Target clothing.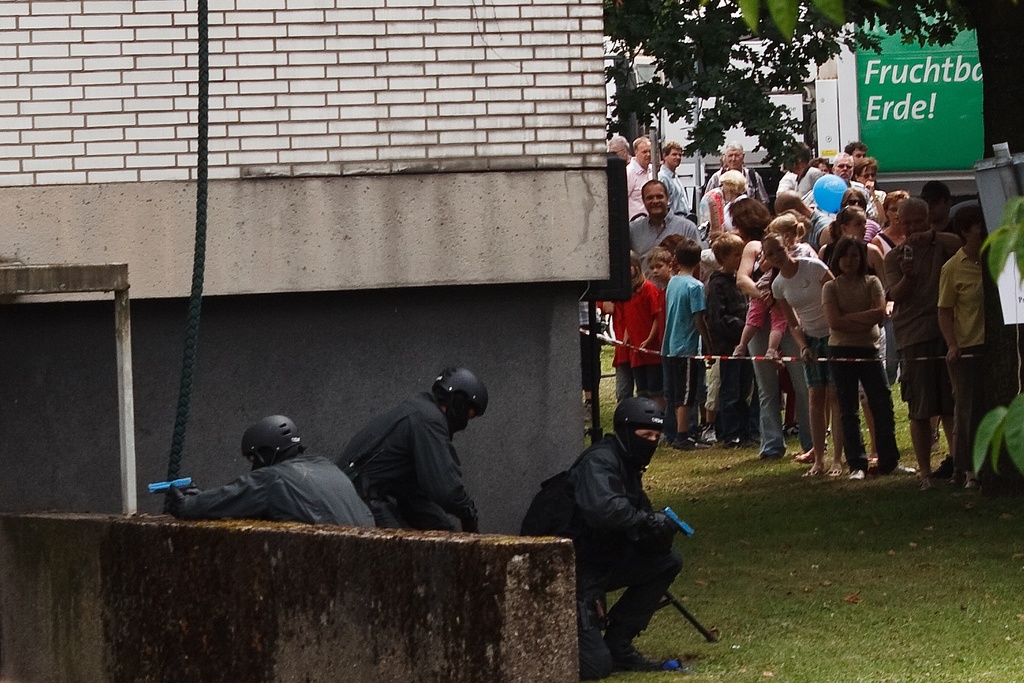
Target region: crop(165, 454, 382, 536).
